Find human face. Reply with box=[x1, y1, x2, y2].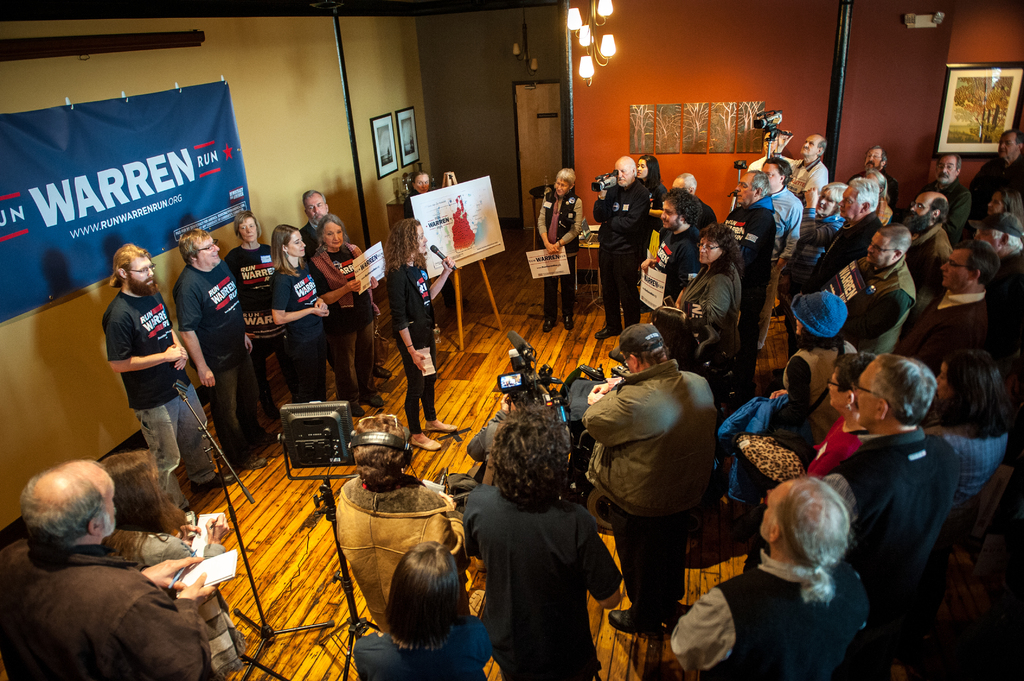
box=[416, 173, 430, 193].
